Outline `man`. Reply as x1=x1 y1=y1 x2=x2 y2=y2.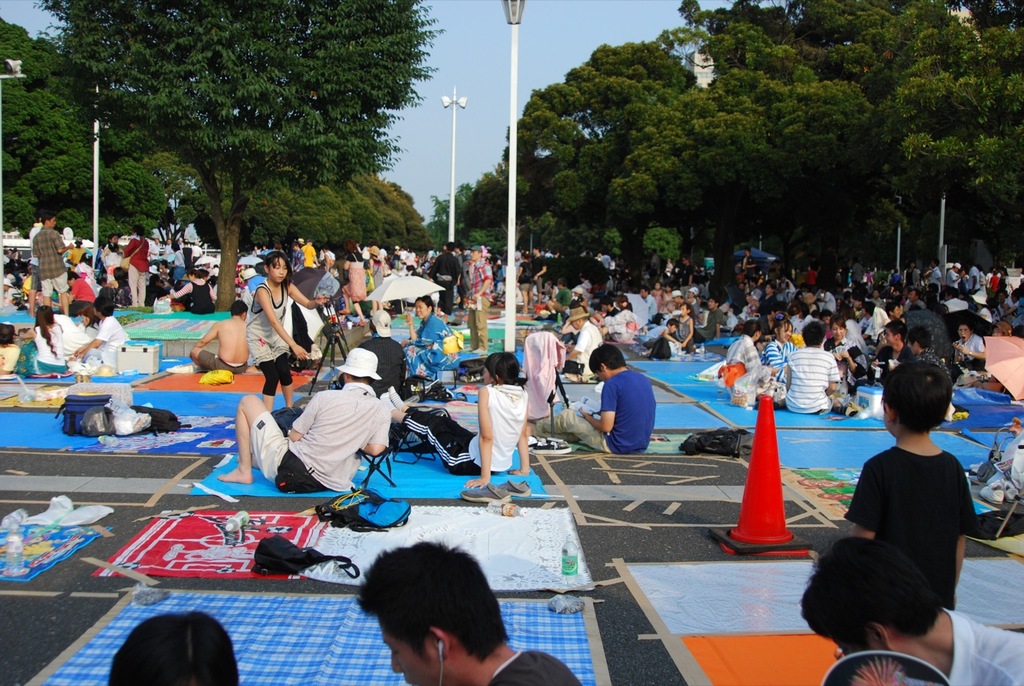
x1=742 y1=249 x2=757 y2=280.
